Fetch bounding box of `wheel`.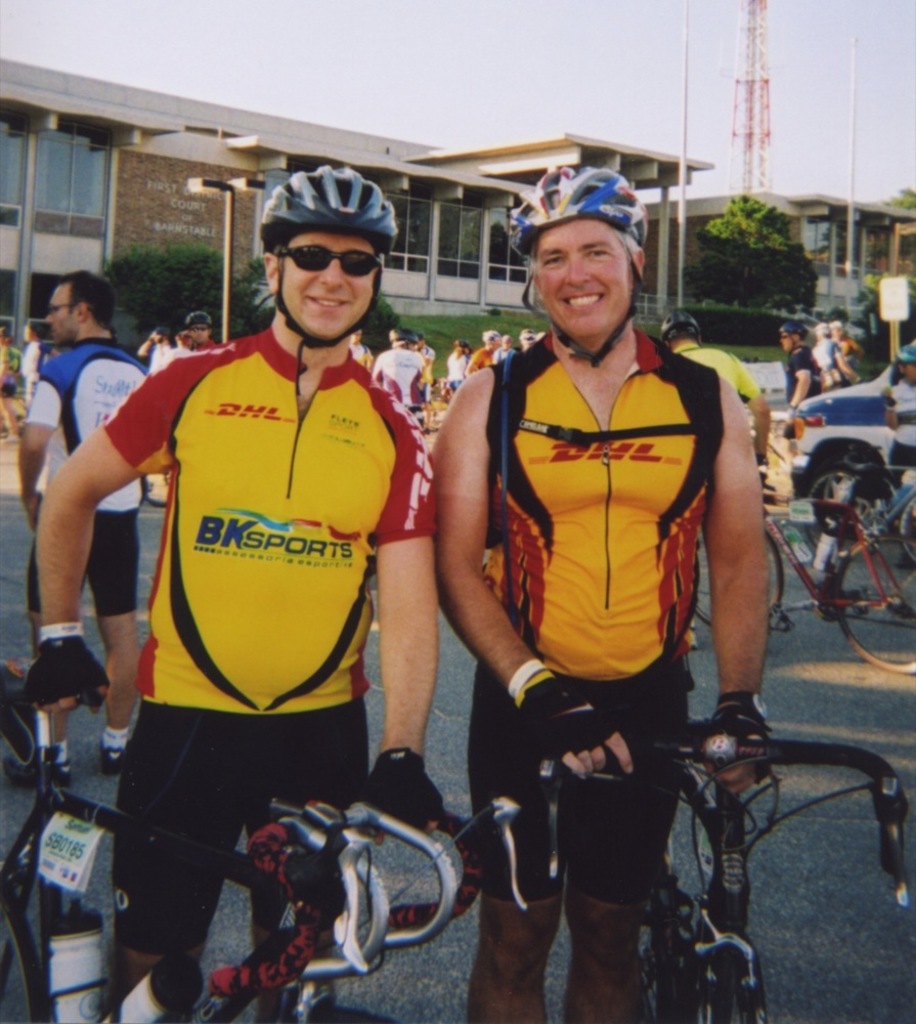
Bbox: 0,877,49,1023.
